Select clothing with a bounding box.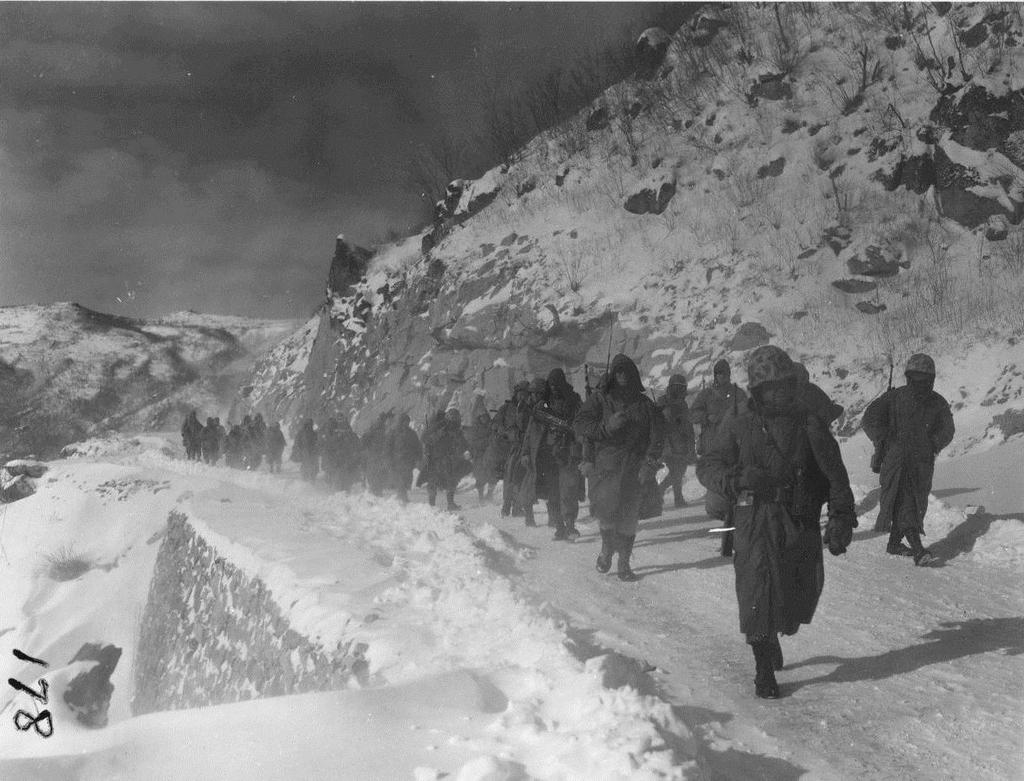
l=573, t=374, r=666, b=550.
